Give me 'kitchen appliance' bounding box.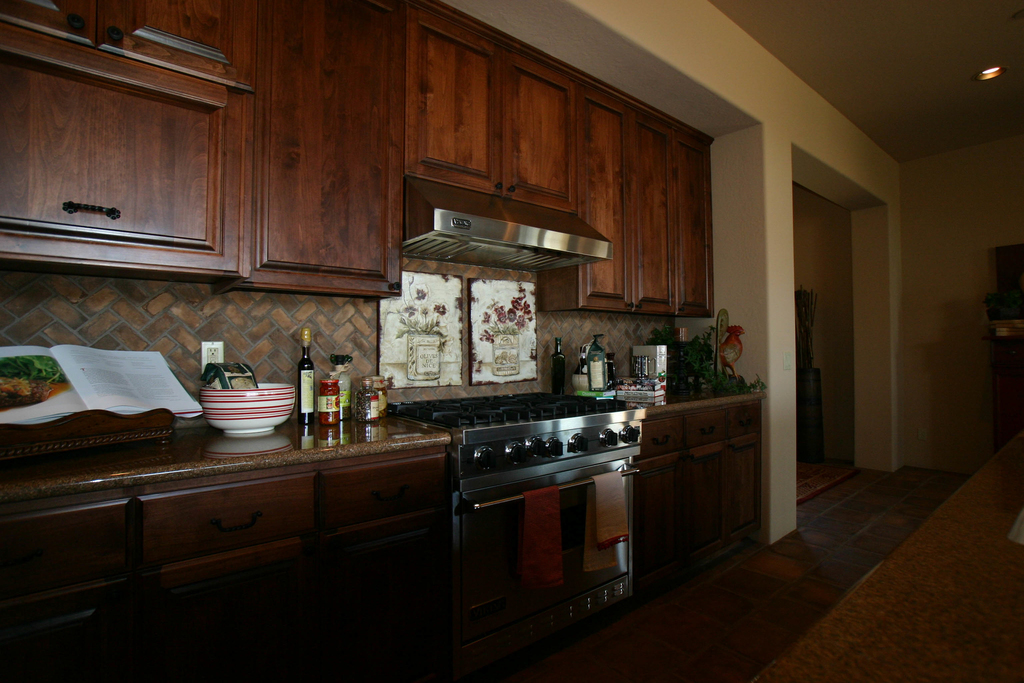
404, 176, 608, 277.
